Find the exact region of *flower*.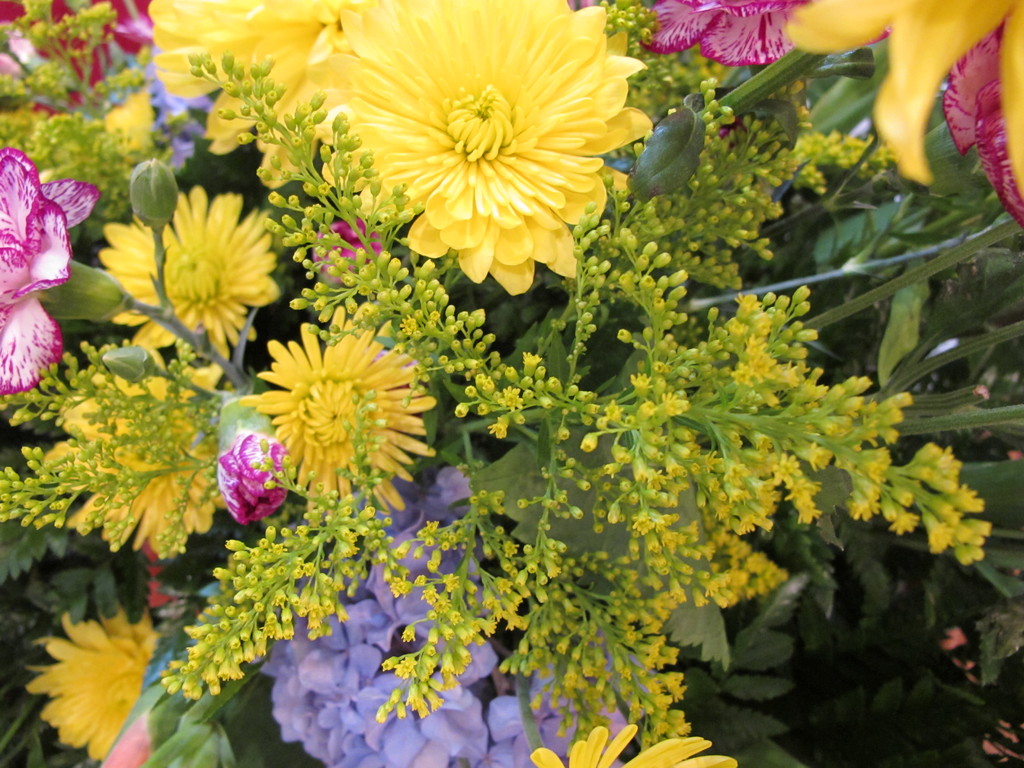
Exact region: (x1=25, y1=600, x2=177, y2=759).
